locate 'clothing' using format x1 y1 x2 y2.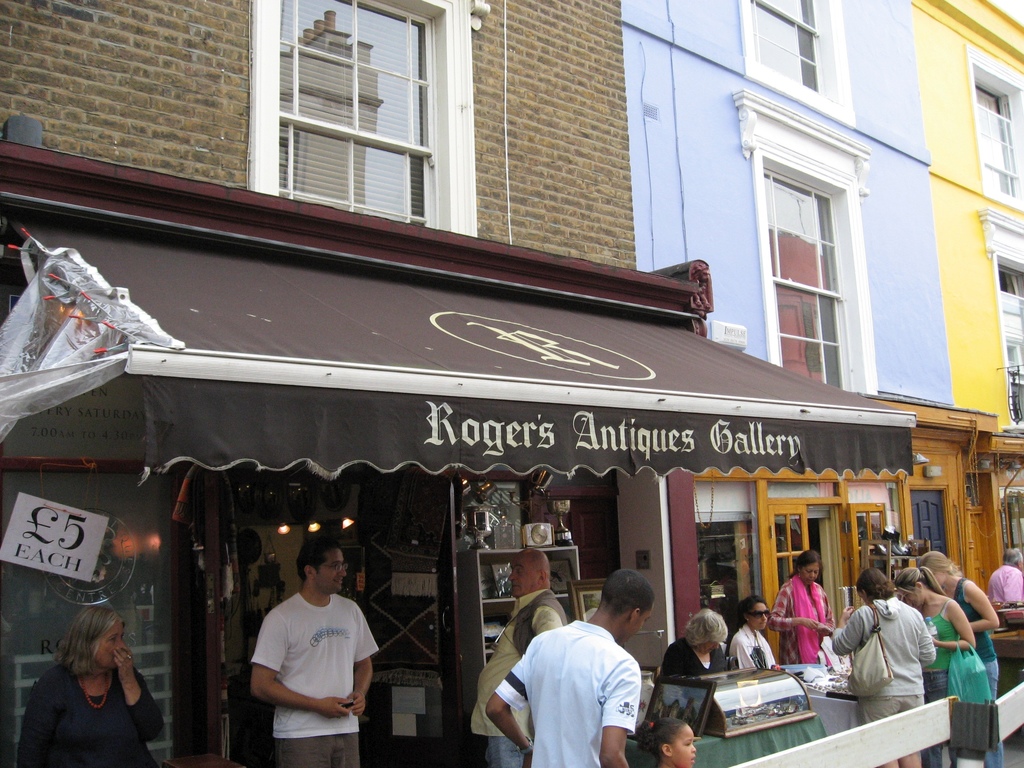
728 617 774 673.
